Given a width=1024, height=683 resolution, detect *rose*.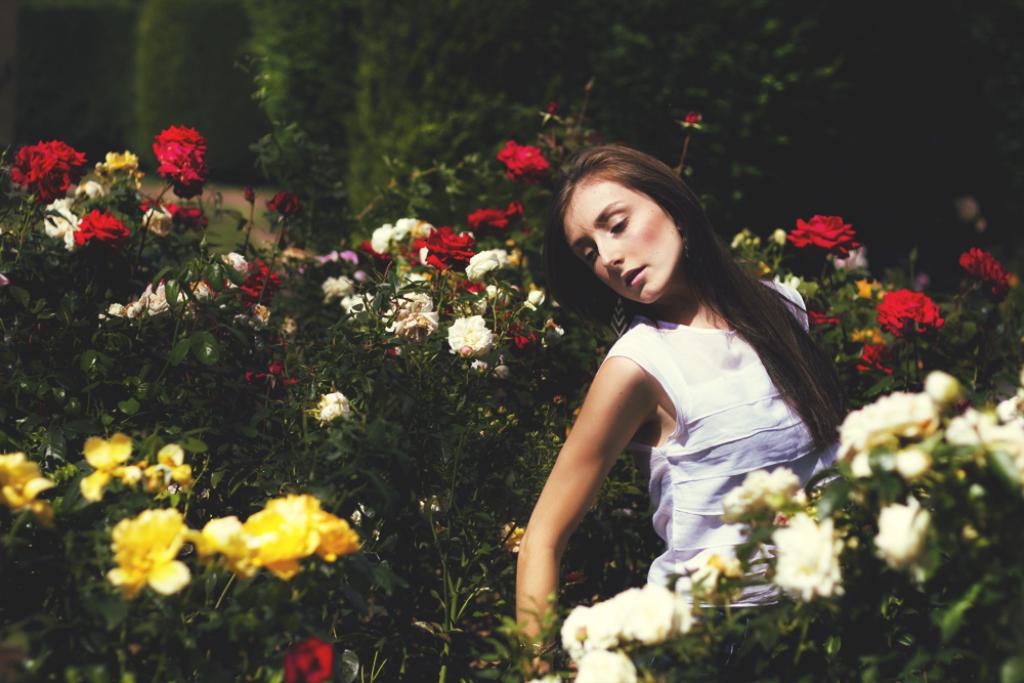
bbox=[876, 285, 944, 335].
